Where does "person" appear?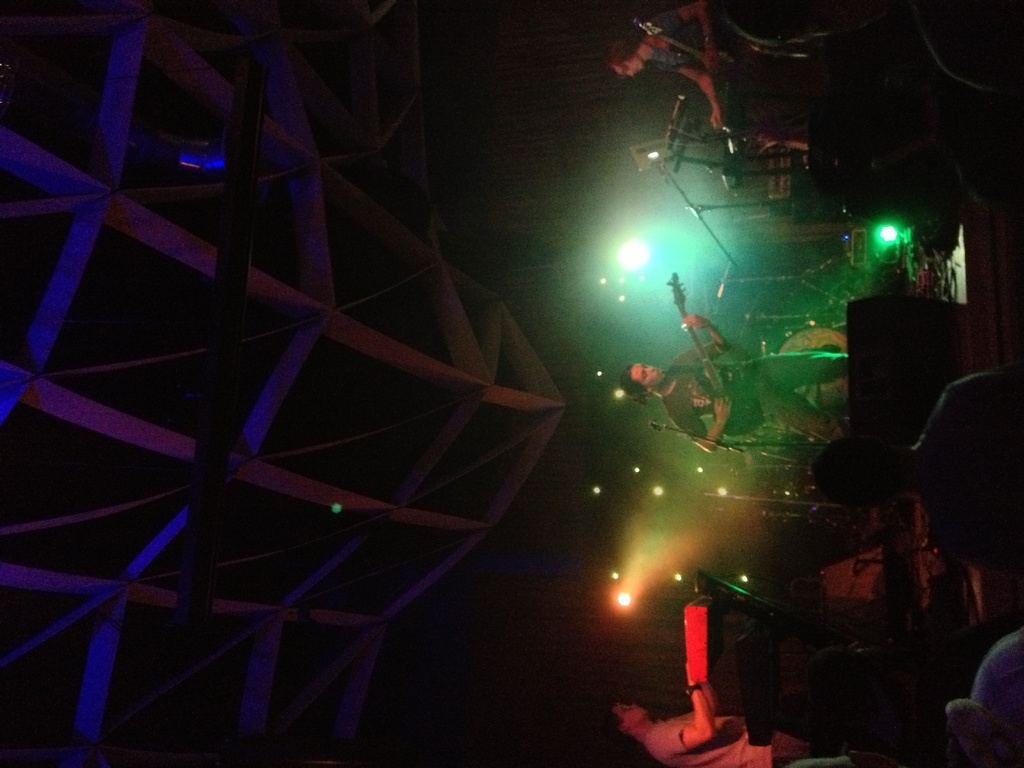
Appears at [x1=599, y1=3, x2=737, y2=136].
